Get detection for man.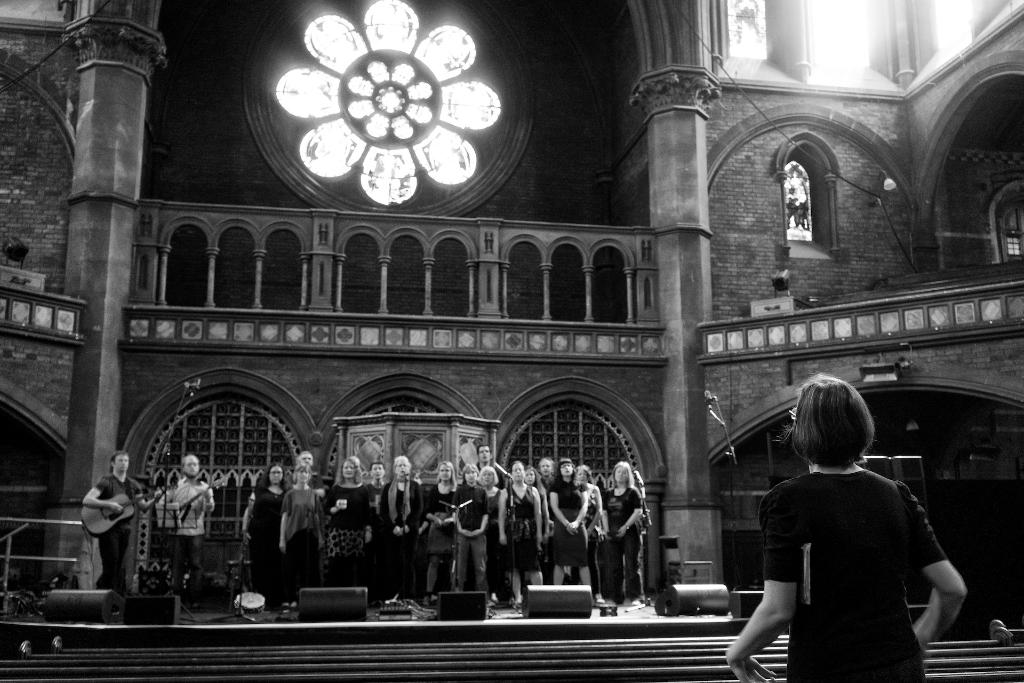
Detection: locate(83, 453, 163, 593).
